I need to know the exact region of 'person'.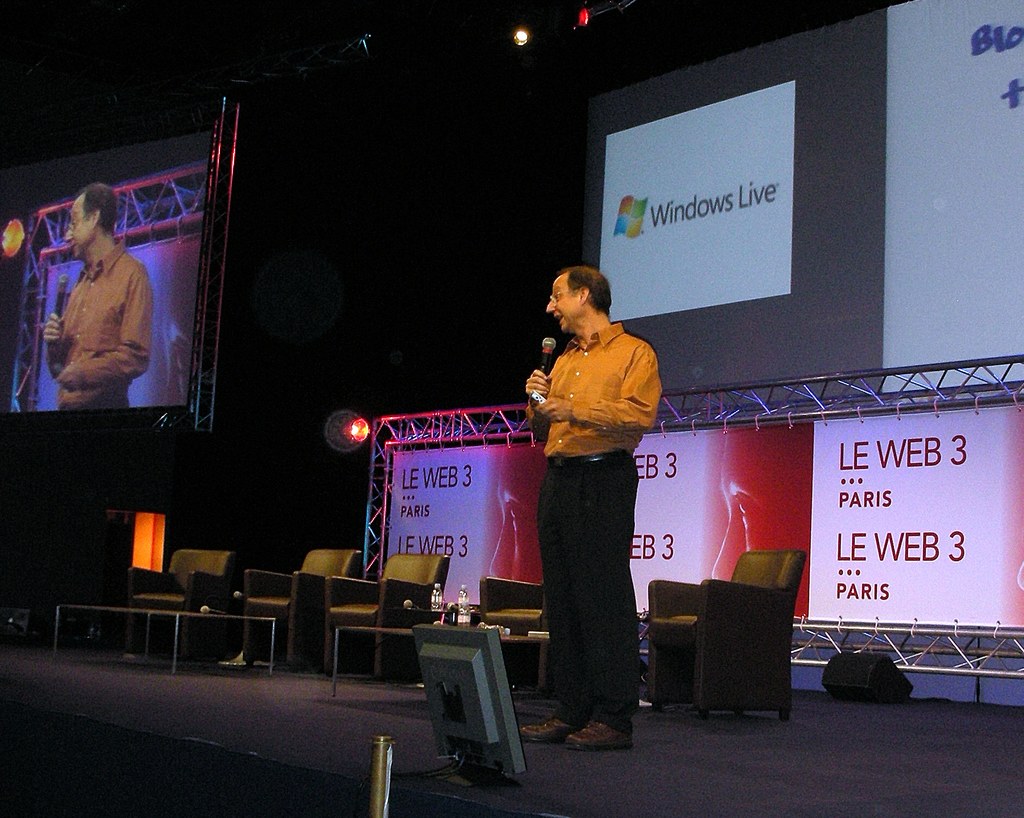
Region: [x1=40, y1=187, x2=157, y2=413].
